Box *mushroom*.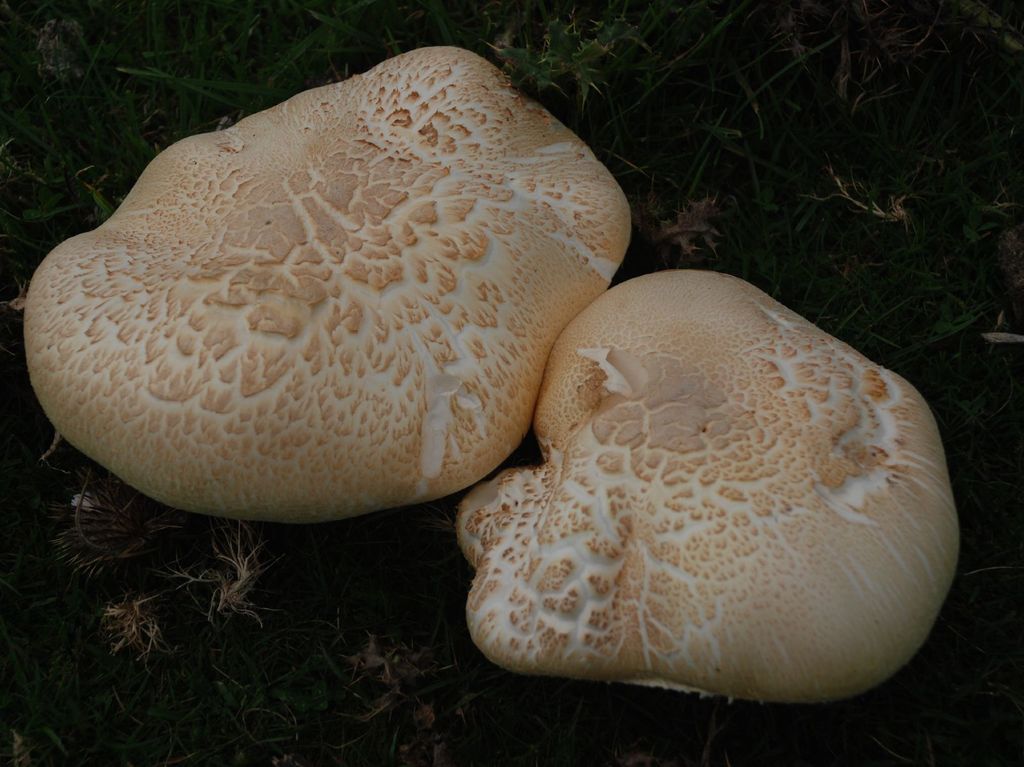
select_region(25, 45, 632, 521).
